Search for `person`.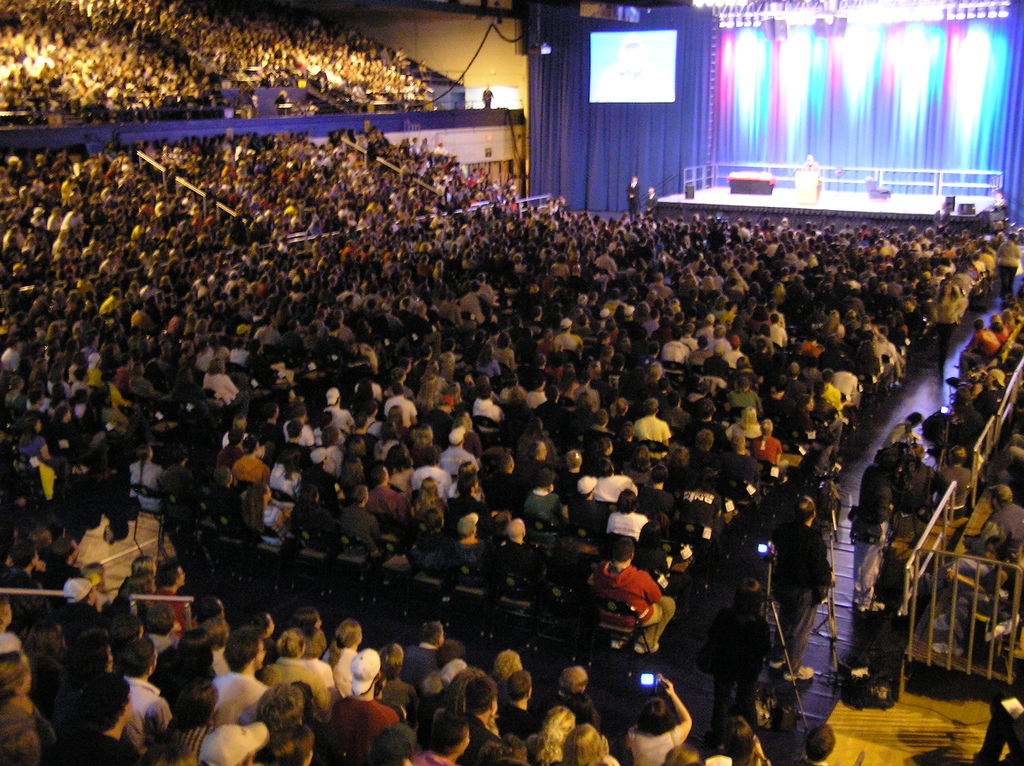
Found at region(711, 327, 730, 357).
